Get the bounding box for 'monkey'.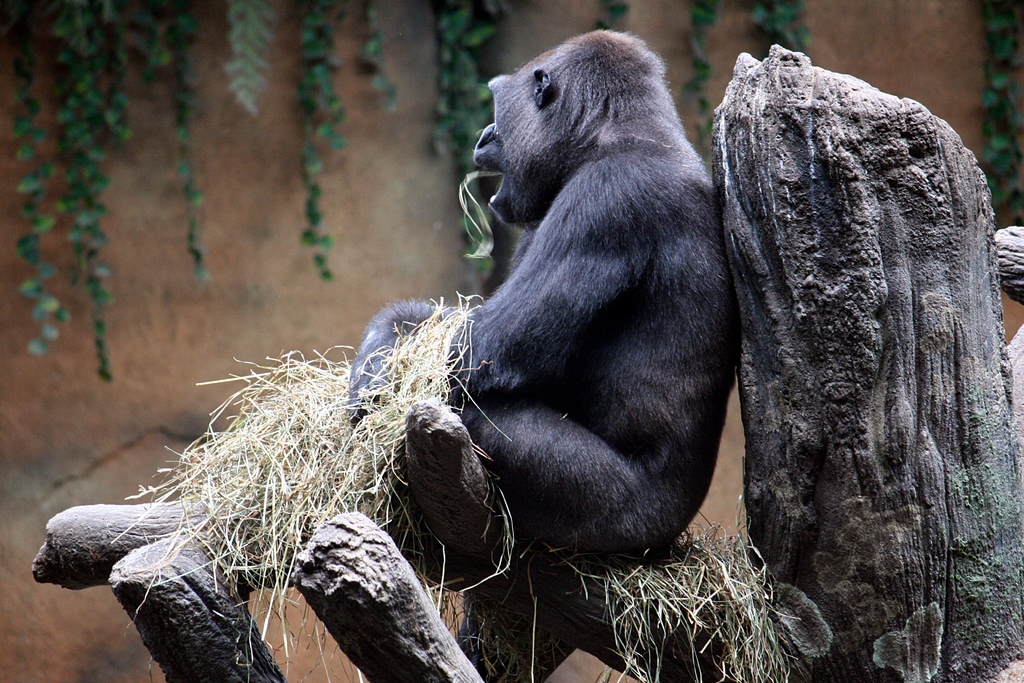
[344,30,742,591].
